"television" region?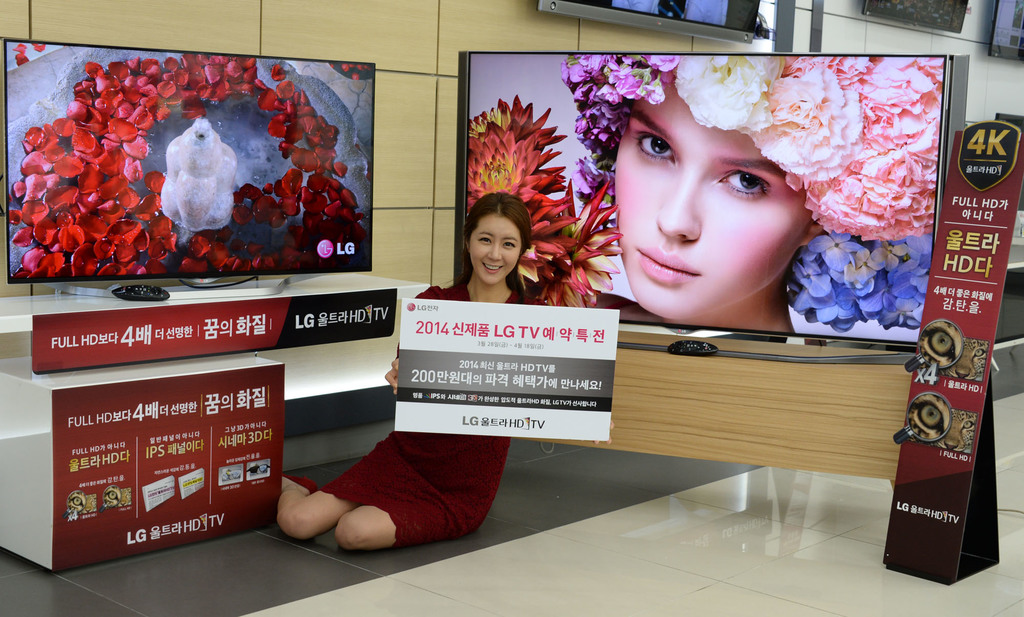
<region>0, 30, 385, 314</region>
